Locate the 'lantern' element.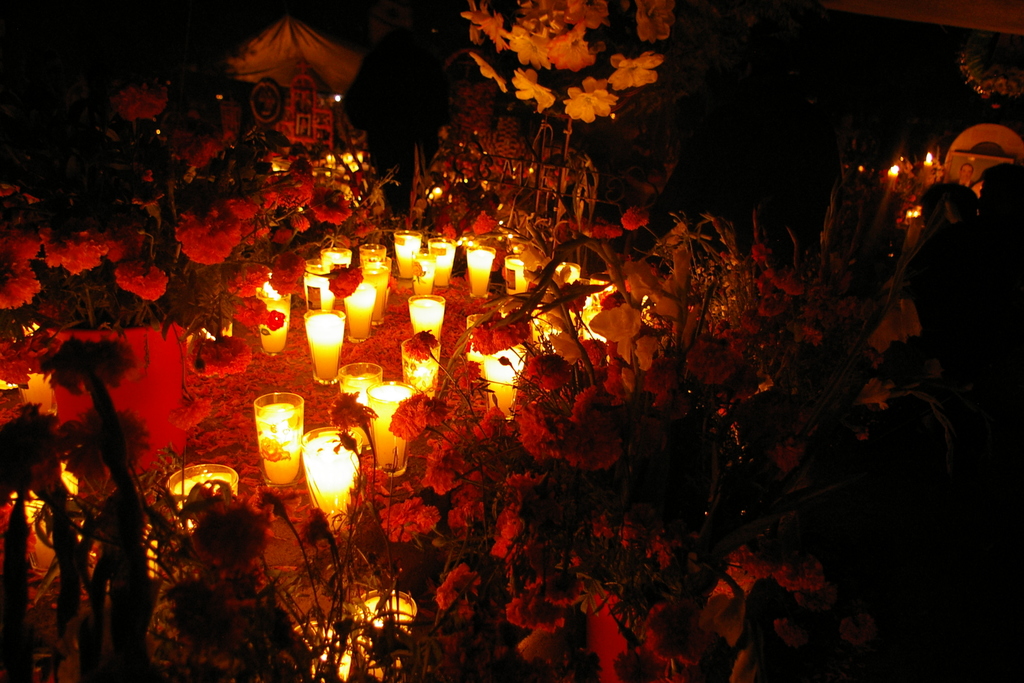
Element bbox: 378 254 394 277.
